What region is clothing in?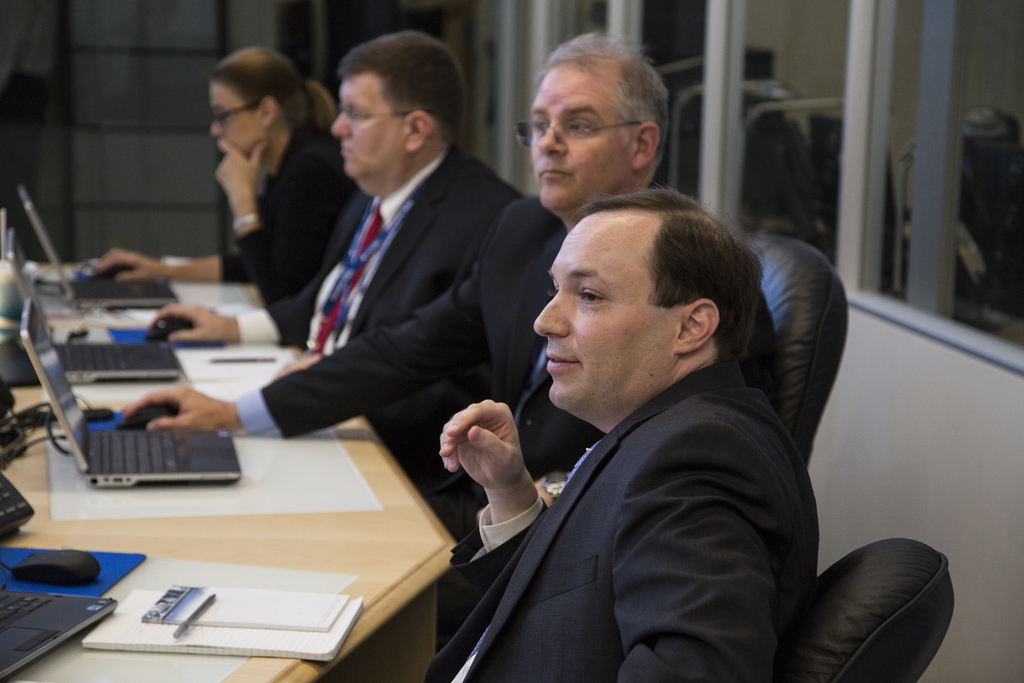
rect(232, 193, 783, 481).
